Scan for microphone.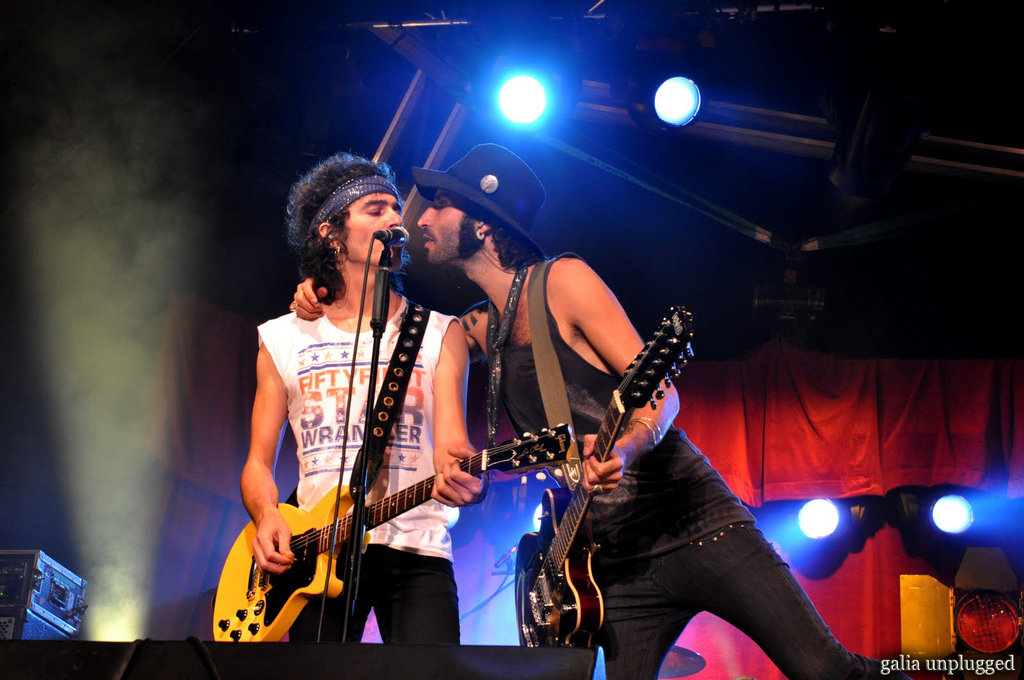
Scan result: pyautogui.locateOnScreen(375, 221, 408, 249).
